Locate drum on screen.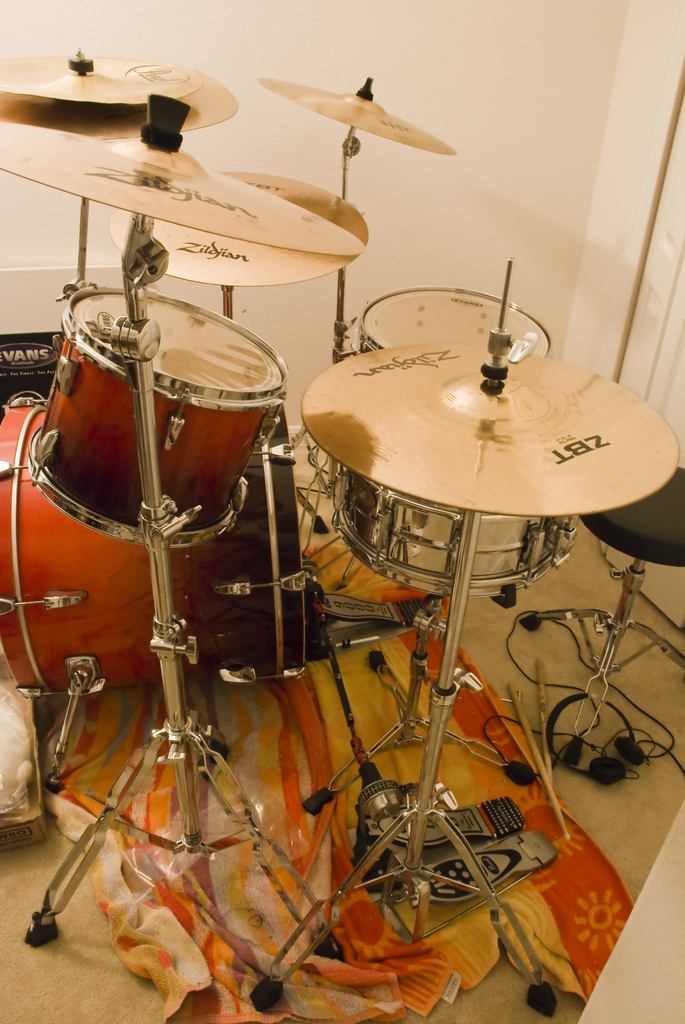
On screen at bbox(338, 490, 572, 593).
